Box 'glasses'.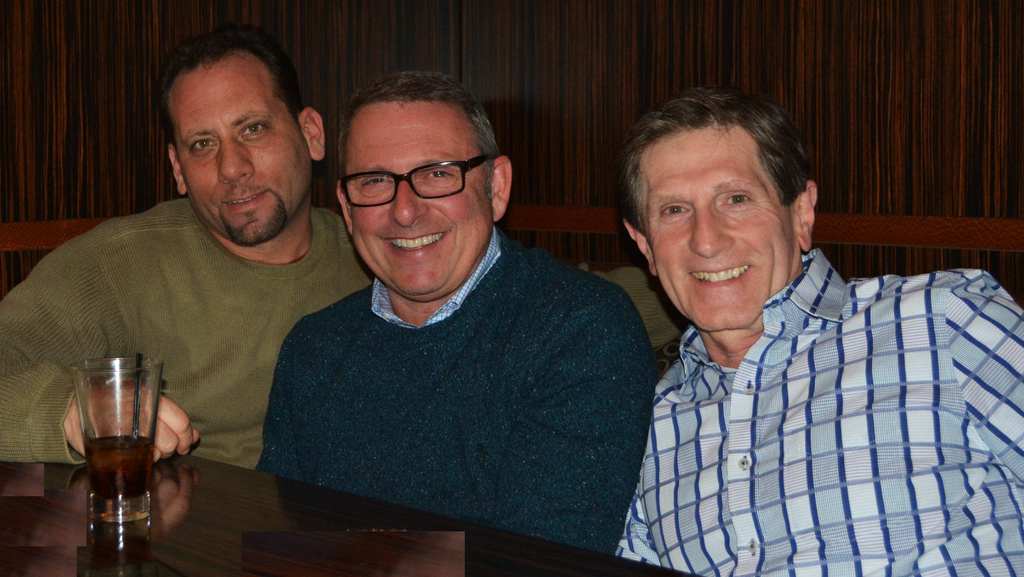
[334,149,499,205].
